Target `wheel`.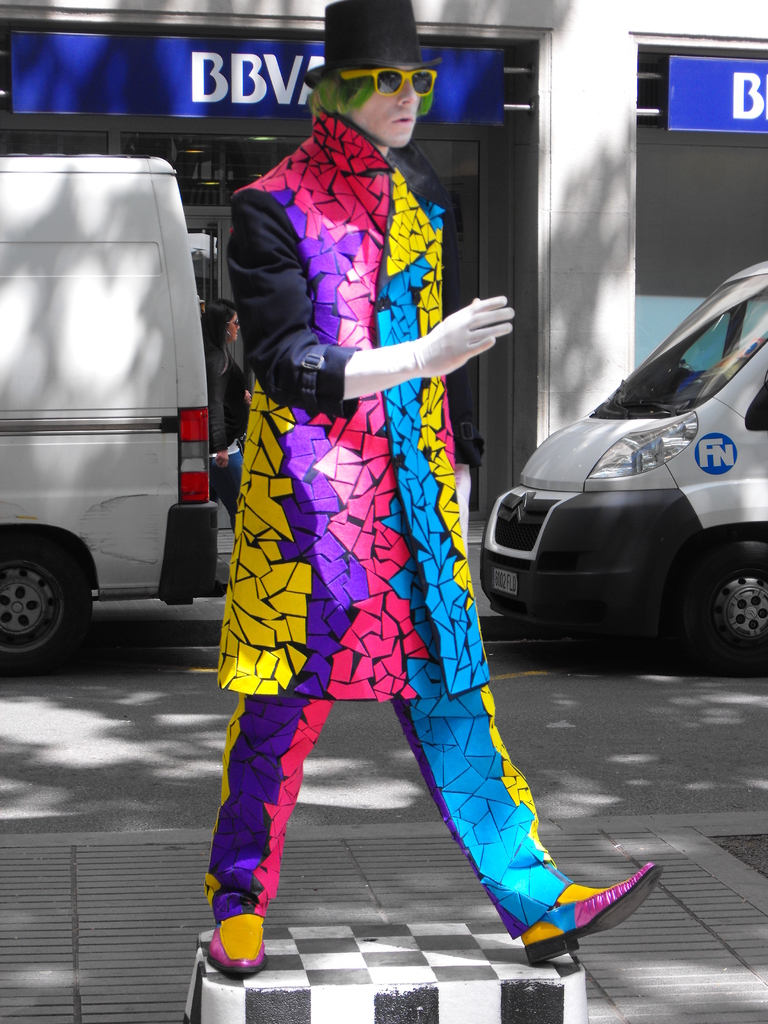
Target region: bbox=(0, 531, 99, 682).
